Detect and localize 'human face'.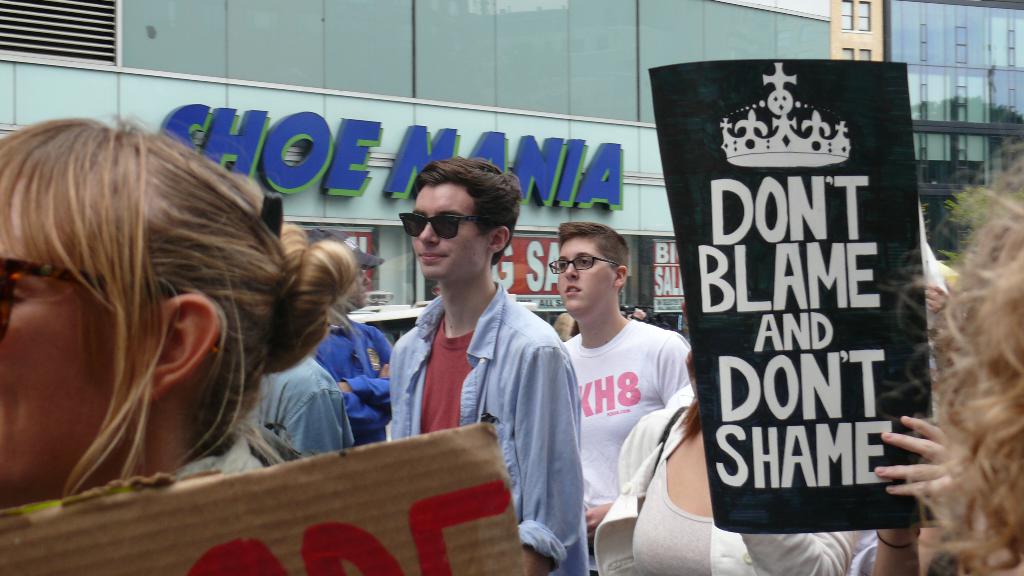
Localized at <region>0, 227, 126, 500</region>.
